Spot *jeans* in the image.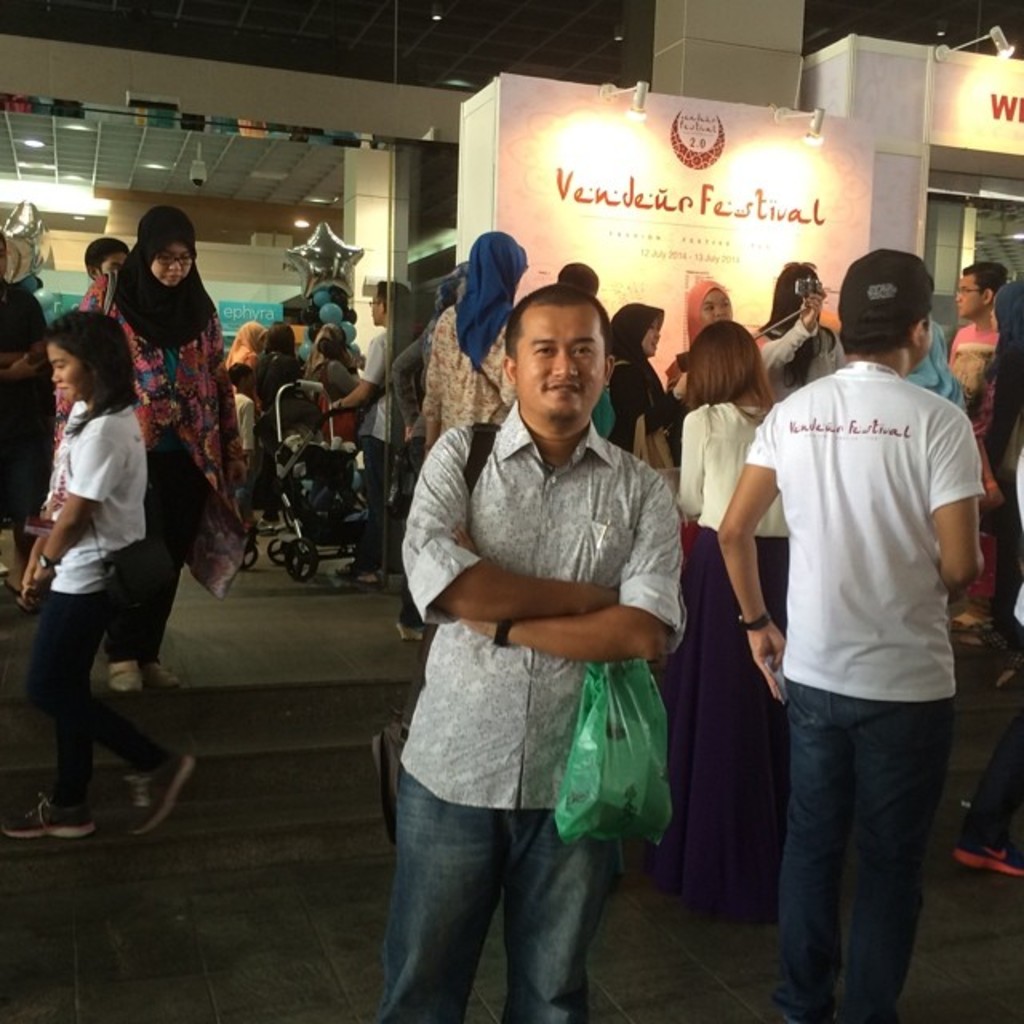
*jeans* found at (x1=16, y1=594, x2=182, y2=811).
